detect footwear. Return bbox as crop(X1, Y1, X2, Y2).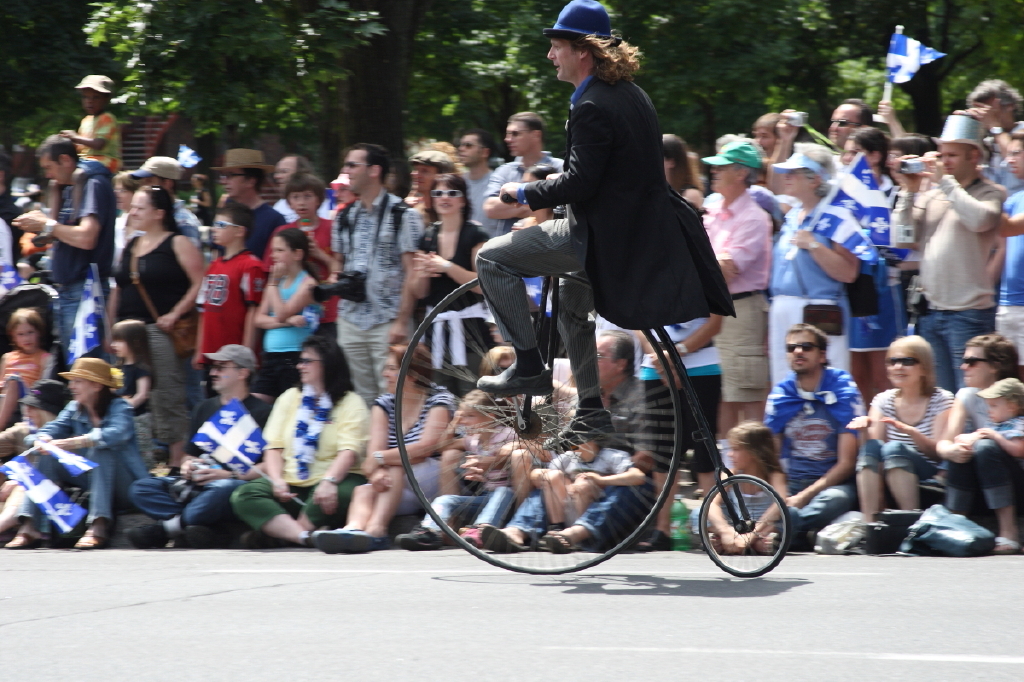
crop(470, 362, 554, 395).
